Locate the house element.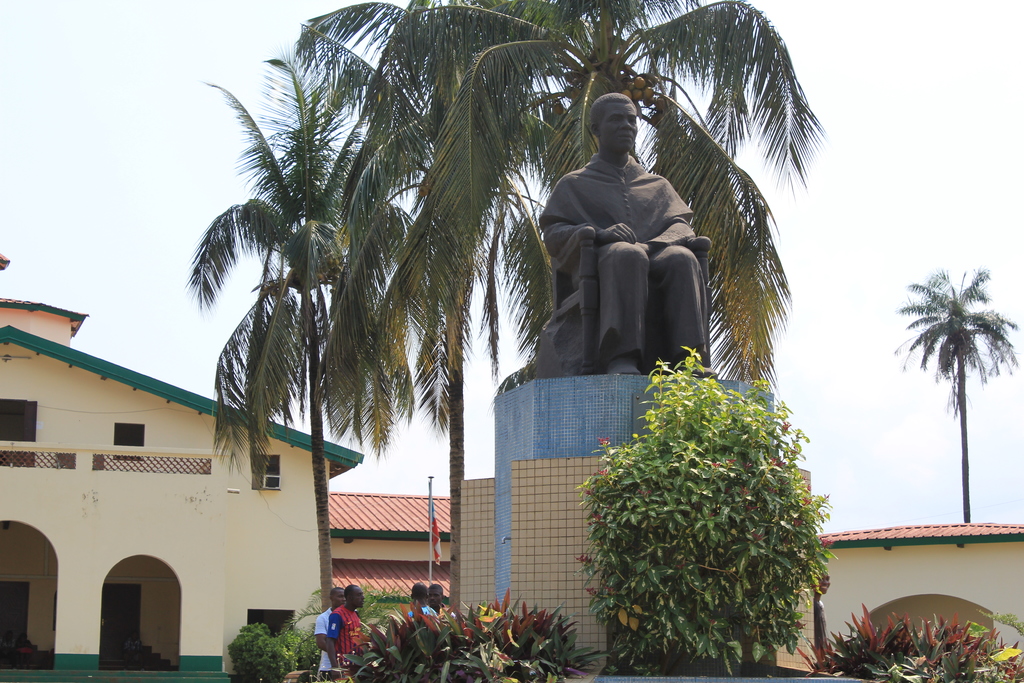
Element bbox: <bbox>0, 281, 320, 670</bbox>.
